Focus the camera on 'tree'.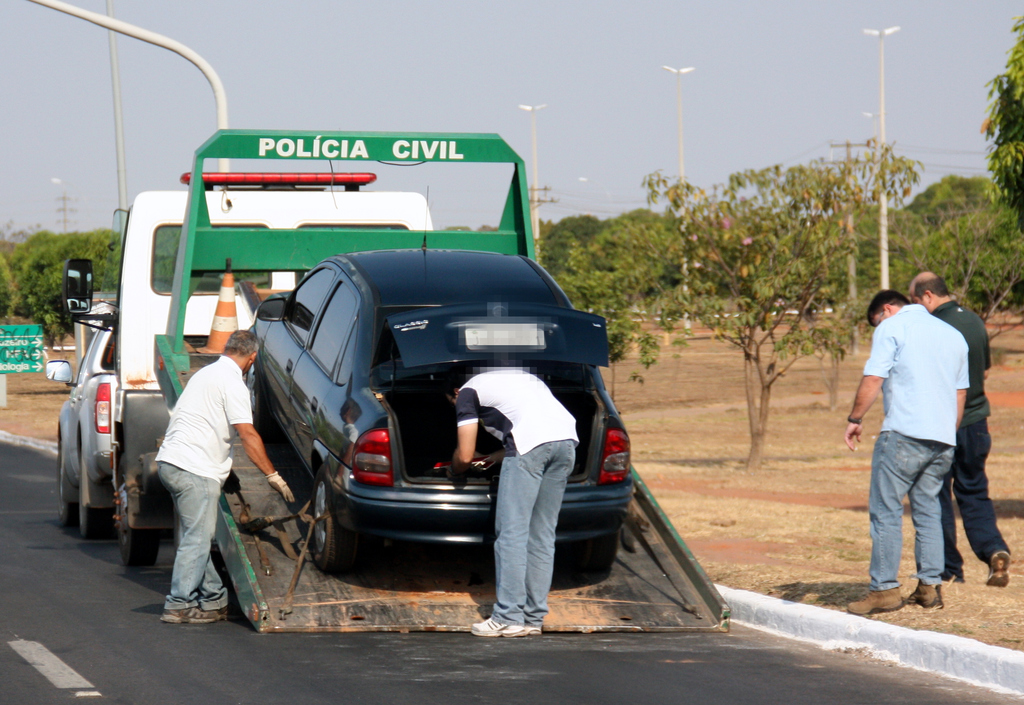
Focus region: region(982, 19, 1023, 232).
